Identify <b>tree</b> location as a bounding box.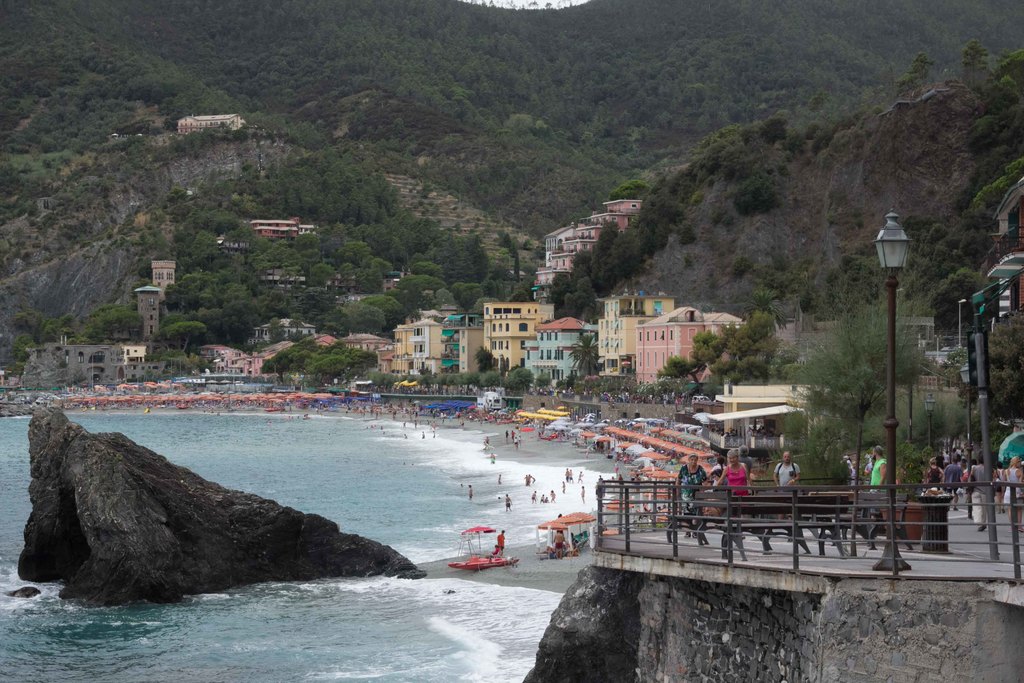
<region>144, 308, 214, 363</region>.
